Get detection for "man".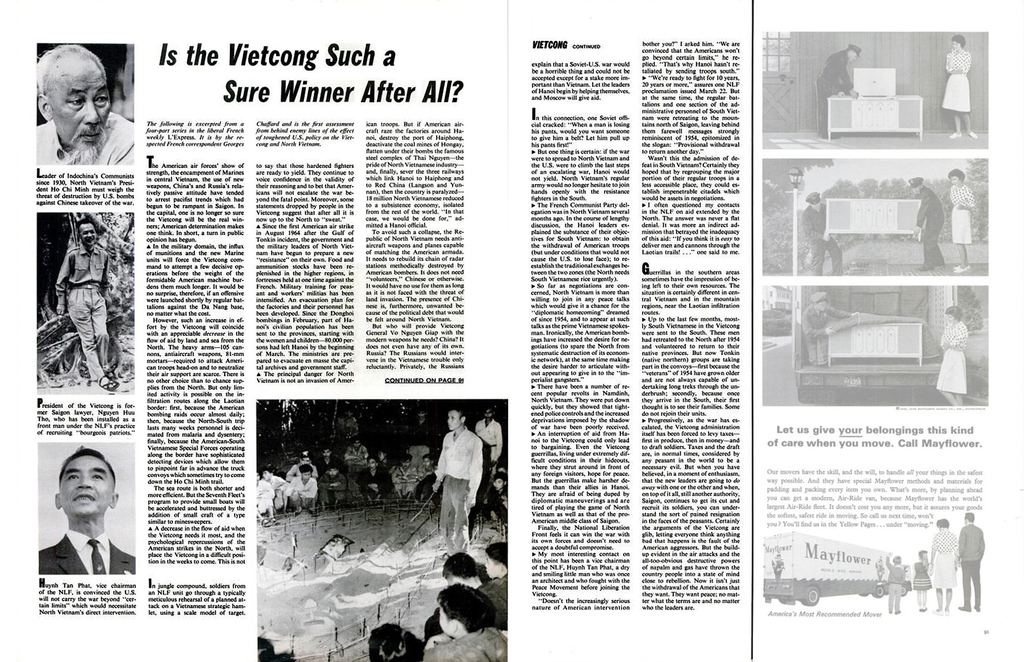
Detection: detection(474, 408, 506, 488).
